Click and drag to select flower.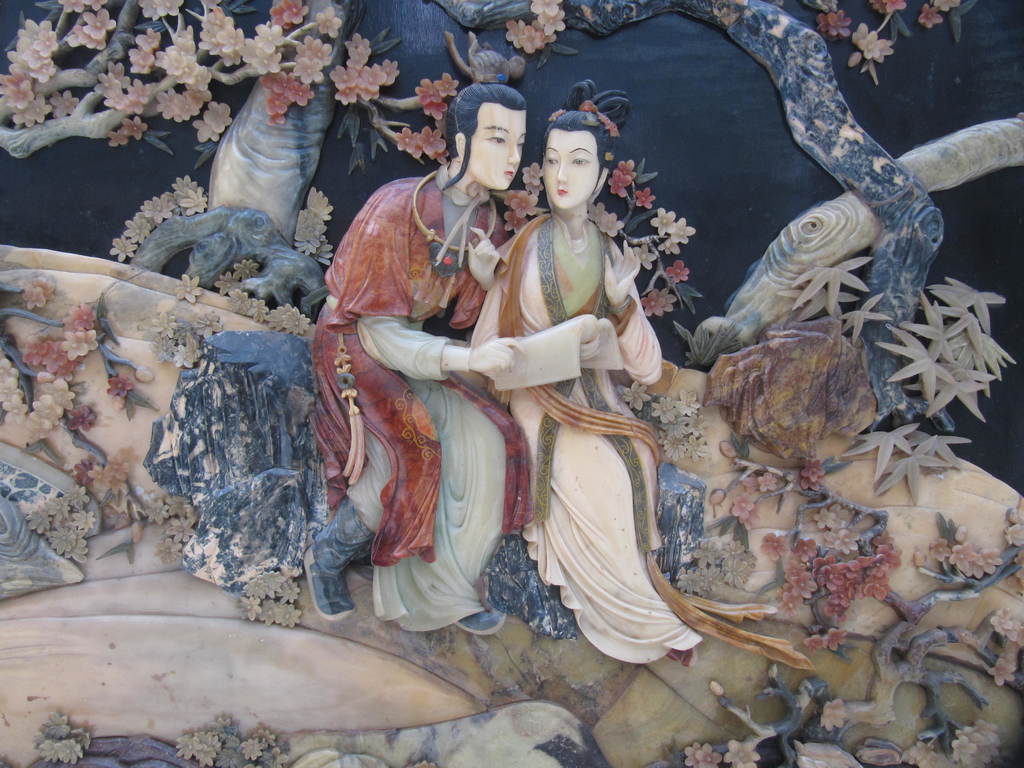
Selection: Rect(653, 289, 675, 311).
